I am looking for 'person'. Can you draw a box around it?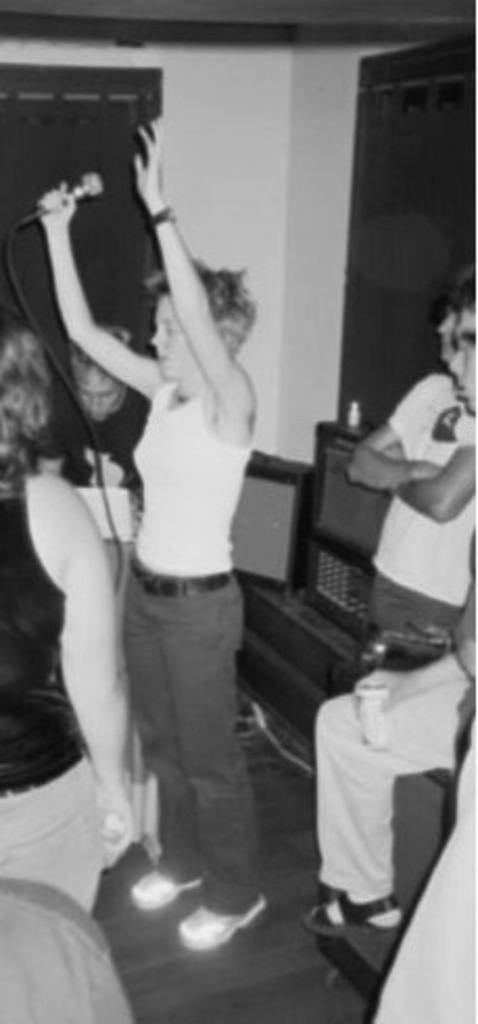
Sure, the bounding box is rect(330, 317, 476, 657).
